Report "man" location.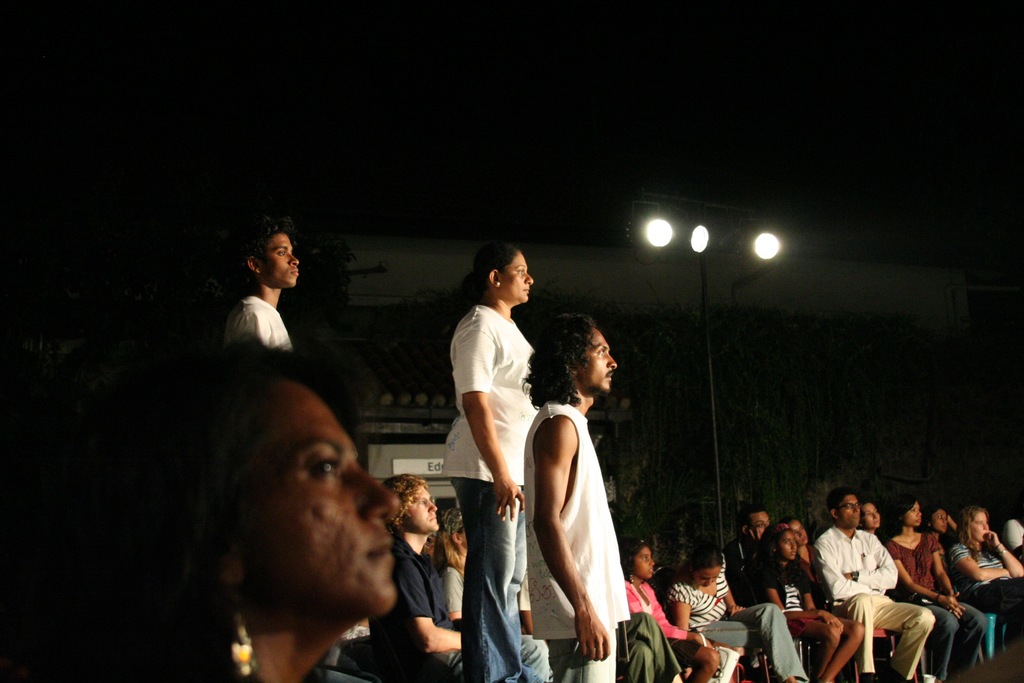
Report: [801,479,941,673].
